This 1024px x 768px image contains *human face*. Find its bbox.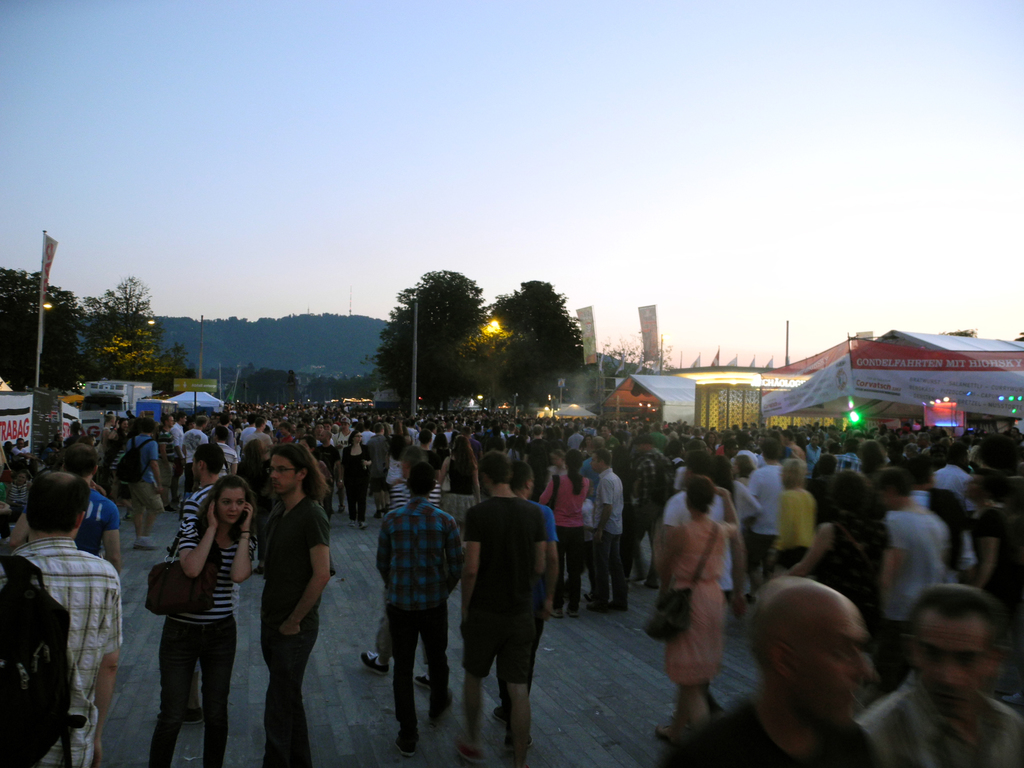
bbox=[914, 623, 988, 714].
